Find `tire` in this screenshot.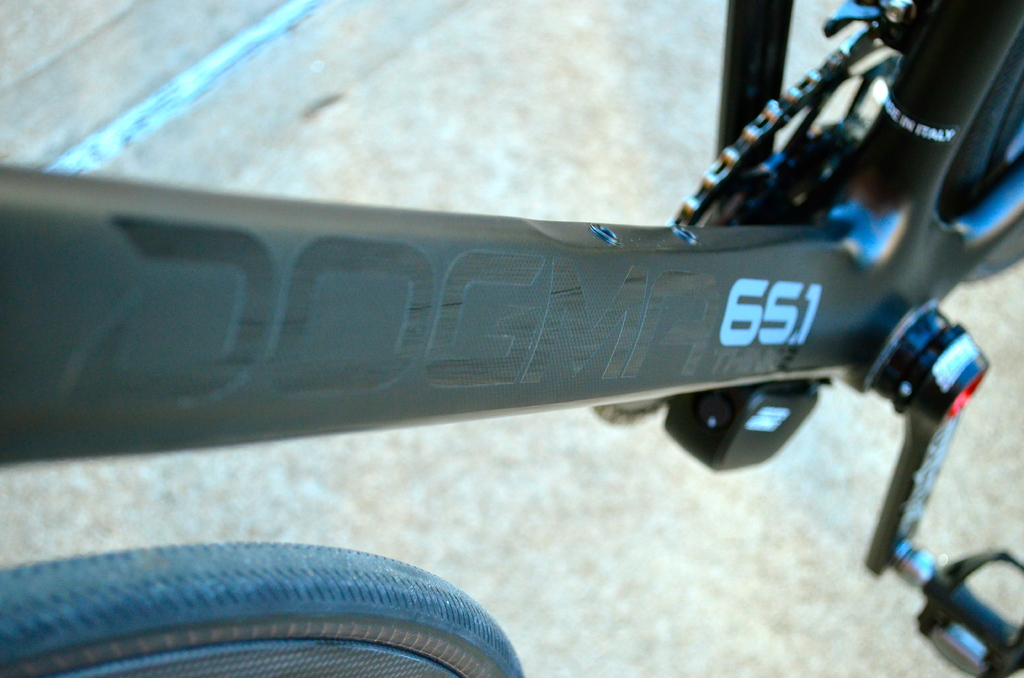
The bounding box for `tire` is box(35, 543, 565, 677).
